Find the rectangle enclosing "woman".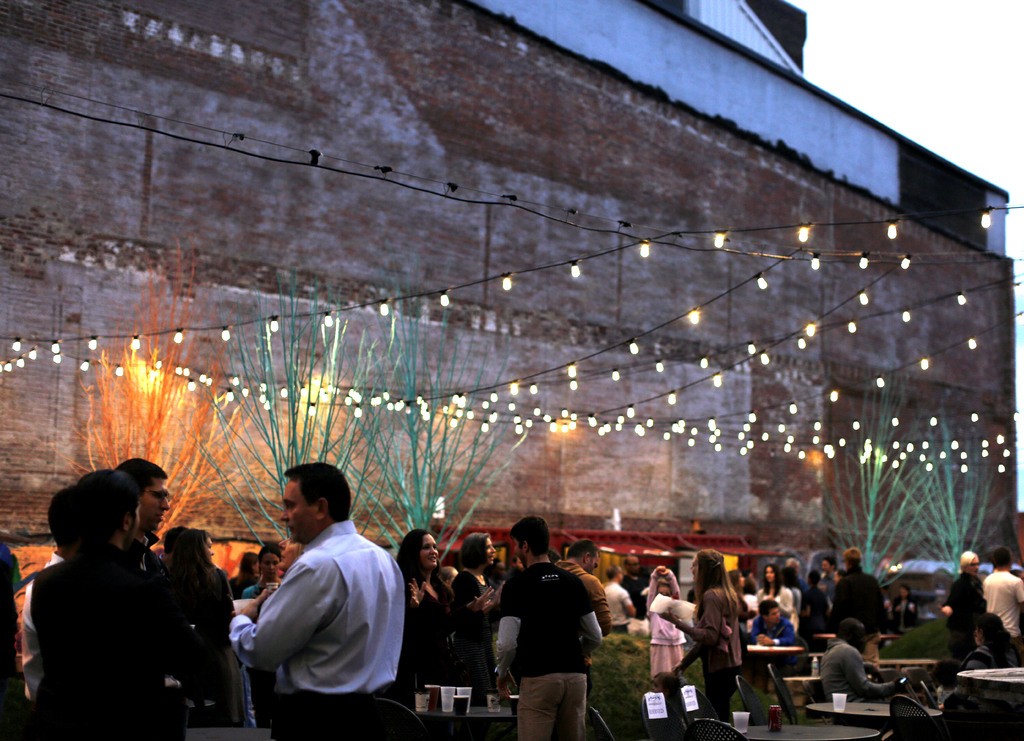
box(396, 528, 494, 674).
